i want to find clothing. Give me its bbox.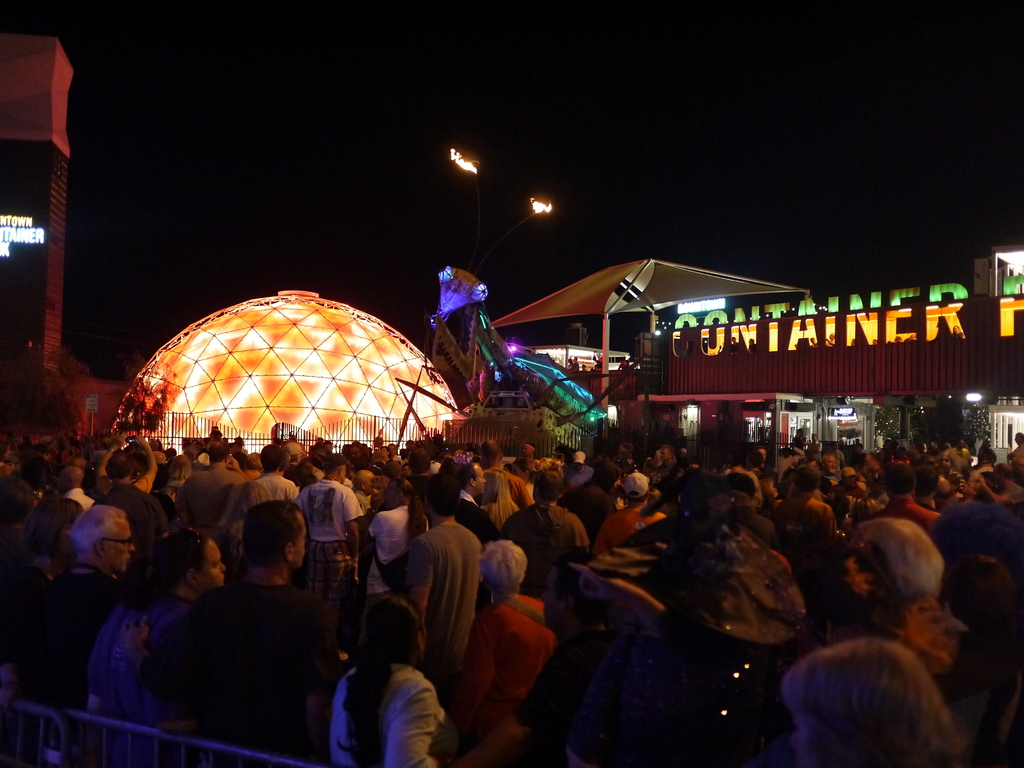
291 472 349 575.
